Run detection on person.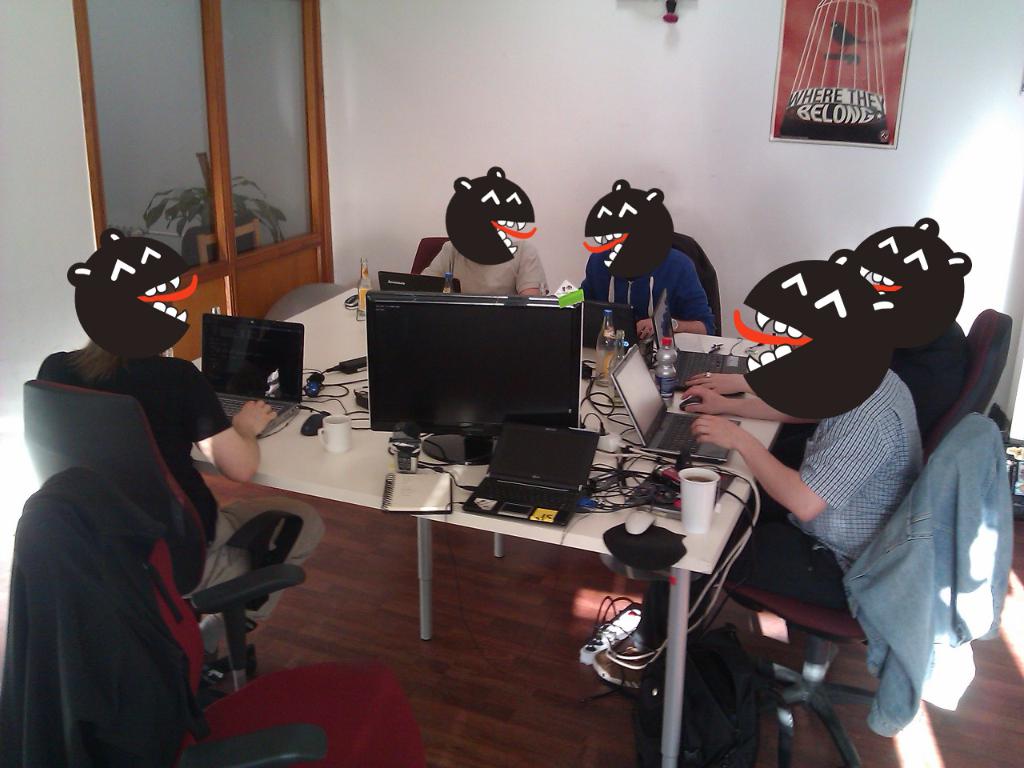
Result: 572/174/716/346.
